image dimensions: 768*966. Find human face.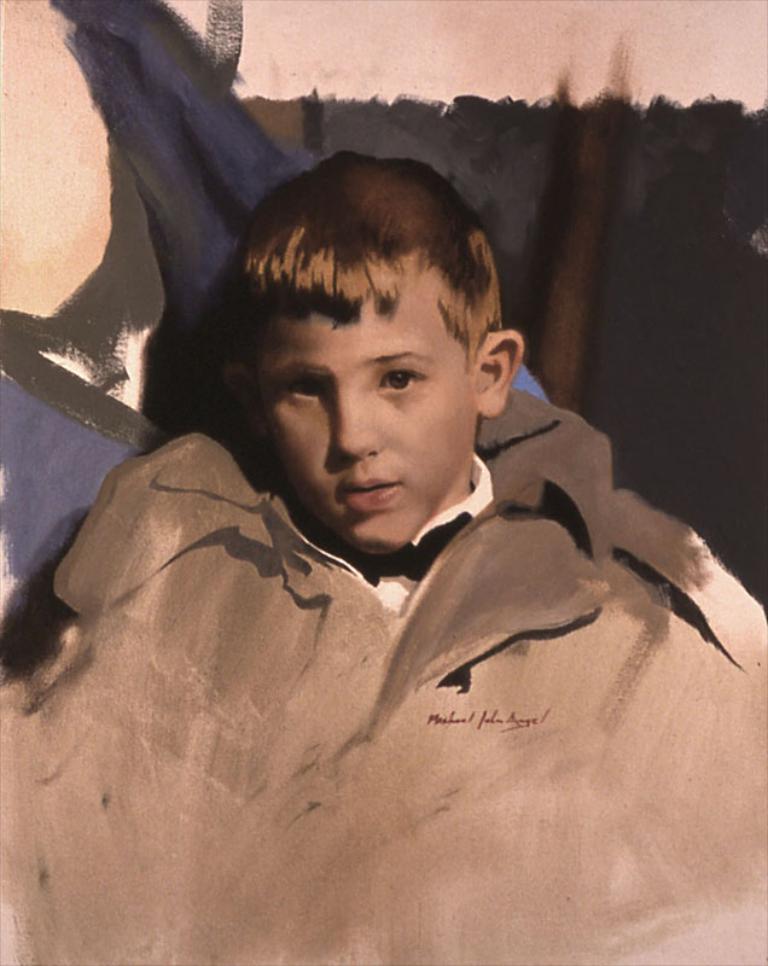
bbox=[252, 263, 478, 542].
